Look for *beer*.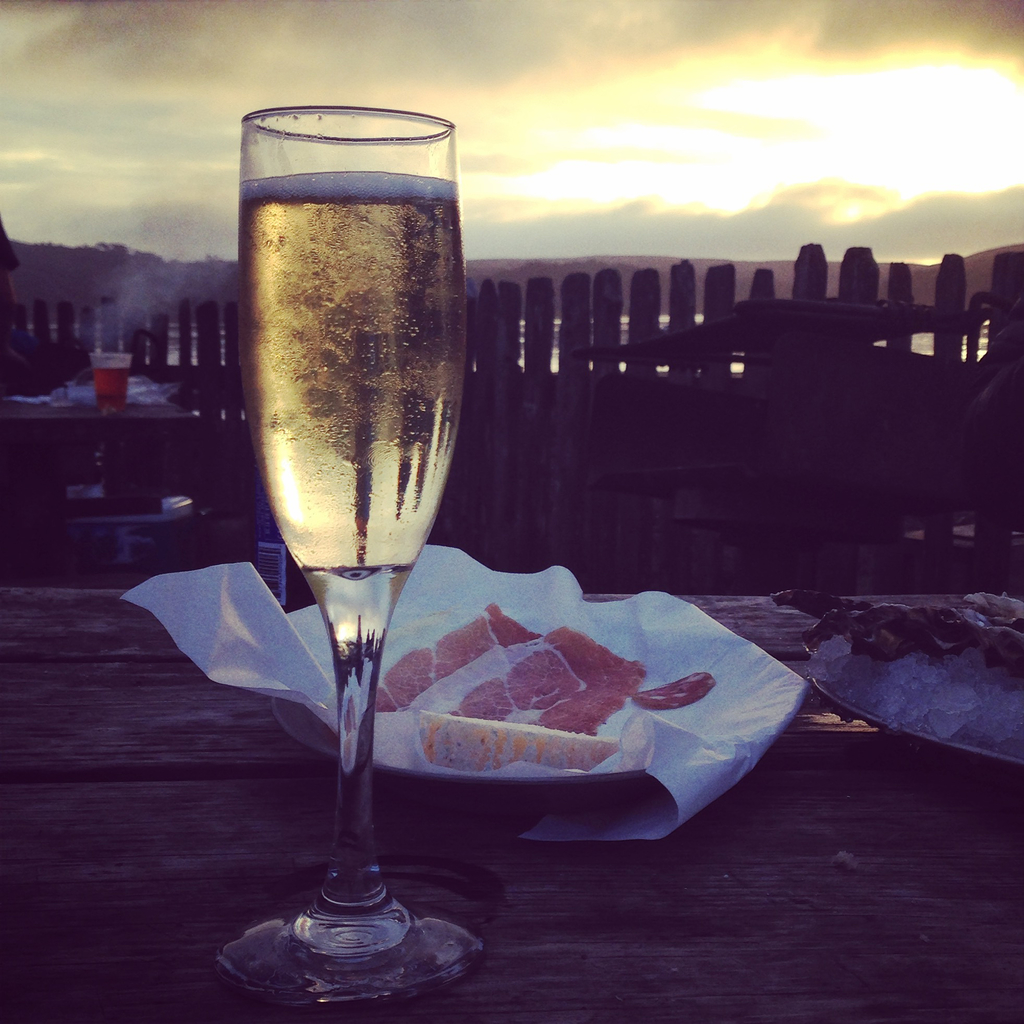
Found: 231:99:486:1014.
